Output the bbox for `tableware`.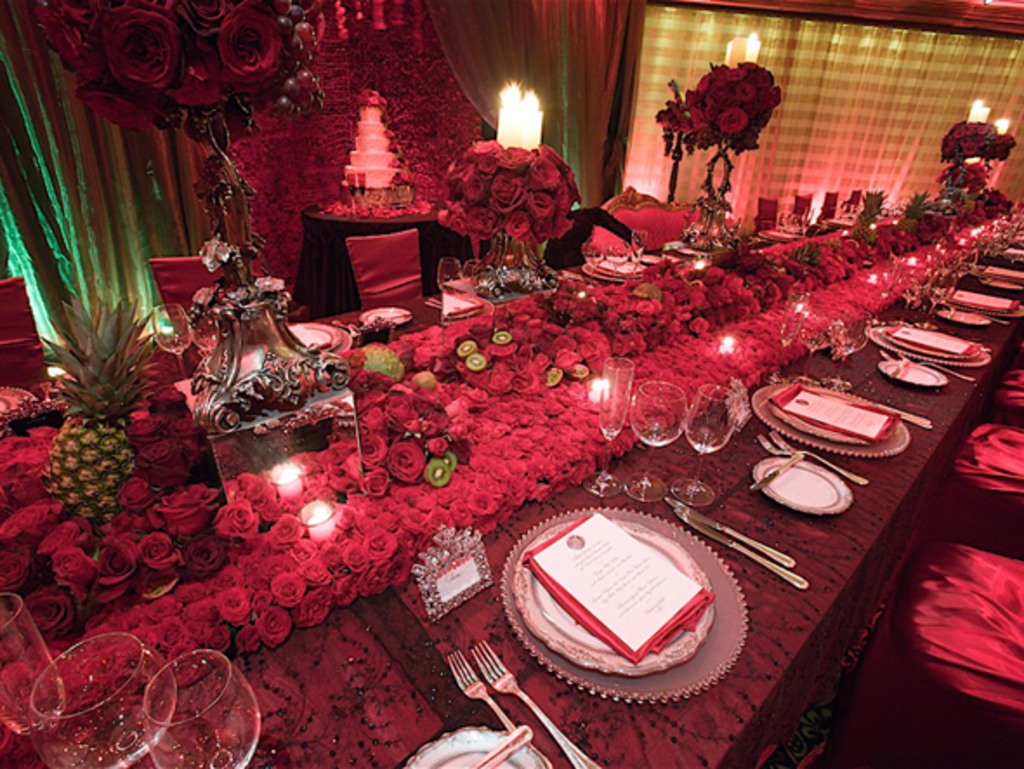
845:394:929:427.
